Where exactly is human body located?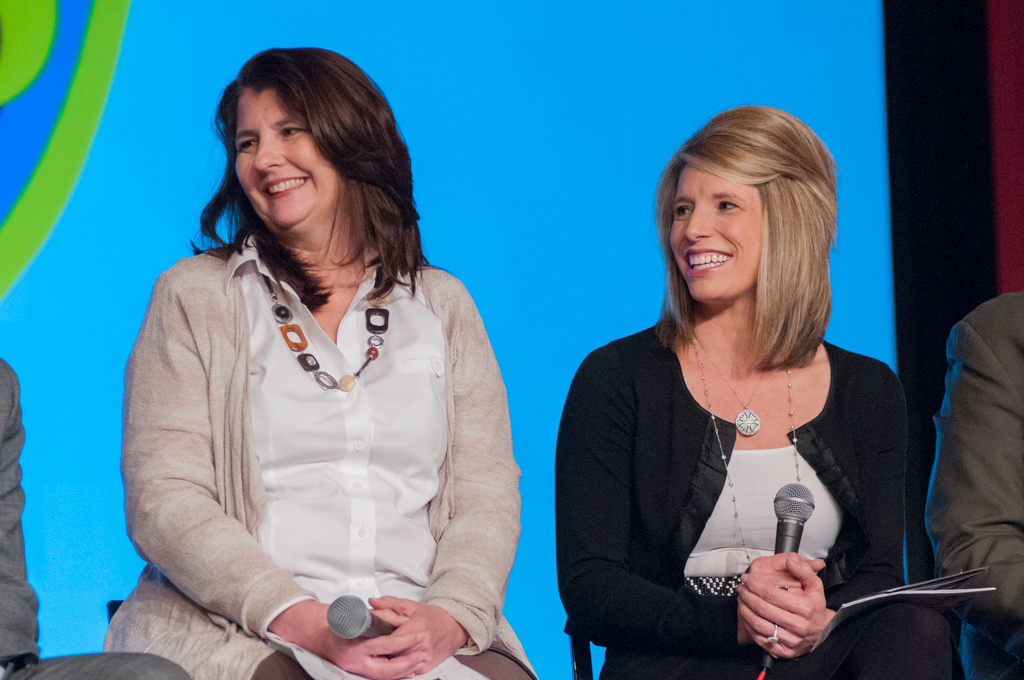
Its bounding box is <region>99, 224, 547, 679</region>.
